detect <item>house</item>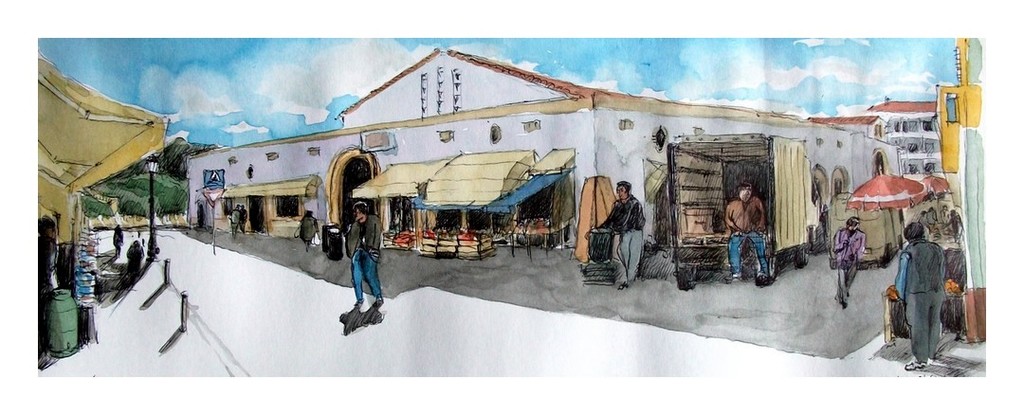
Rect(853, 96, 939, 178)
